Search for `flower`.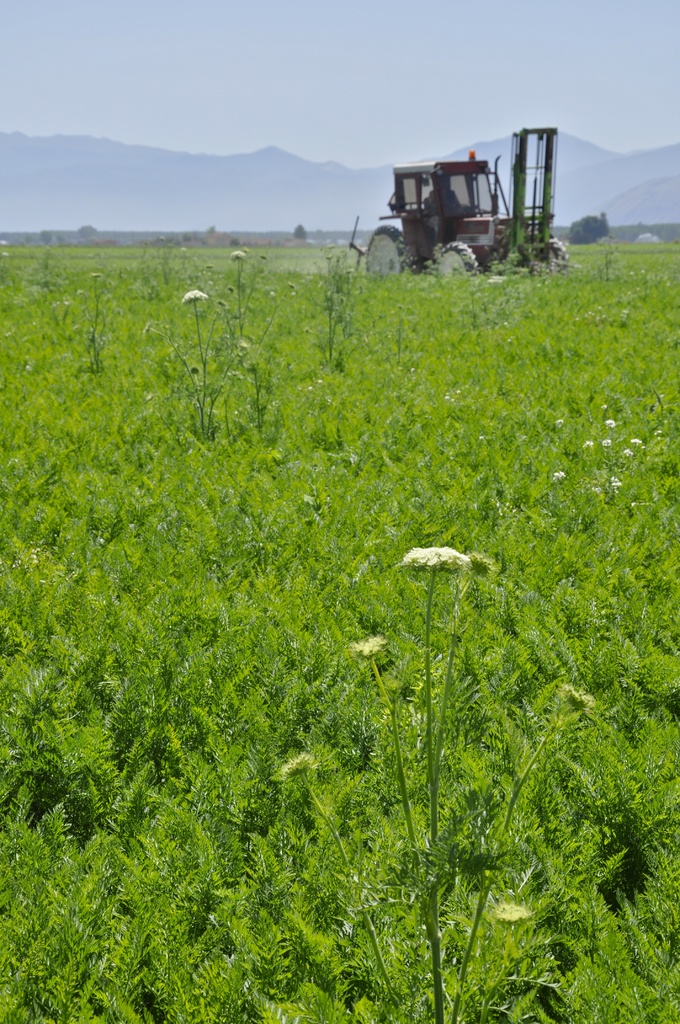
Found at (left=631, top=438, right=644, bottom=452).
